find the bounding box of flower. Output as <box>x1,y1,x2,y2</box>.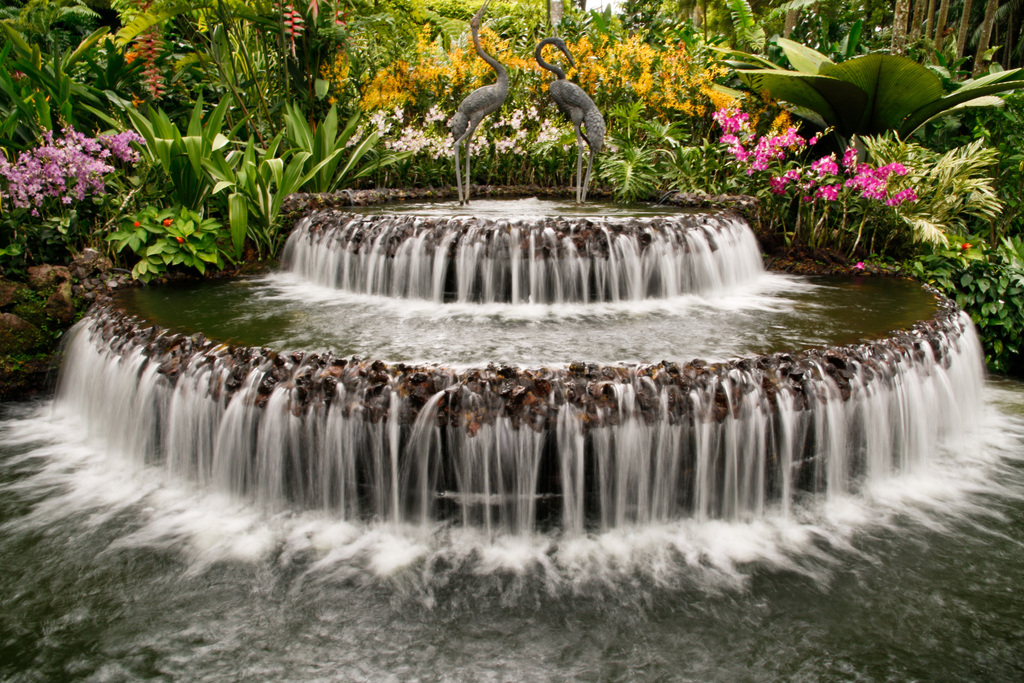
<box>856,265,861,270</box>.
